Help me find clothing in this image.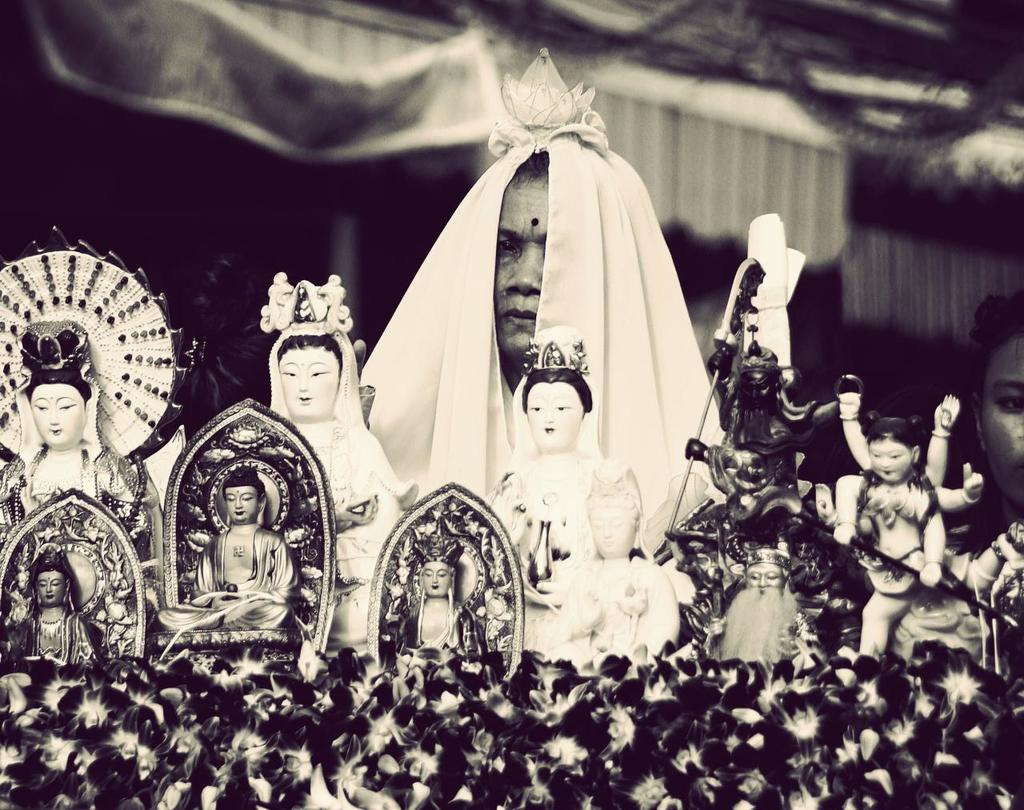
Found it: bbox(370, 150, 717, 623).
